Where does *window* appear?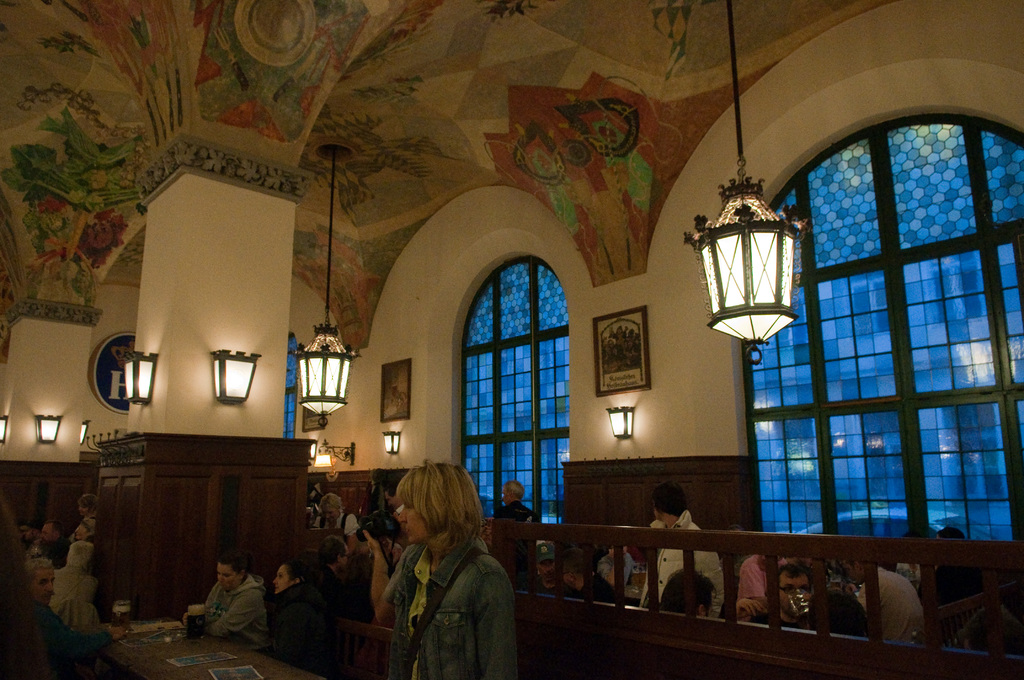
Appears at 742/115/966/567.
